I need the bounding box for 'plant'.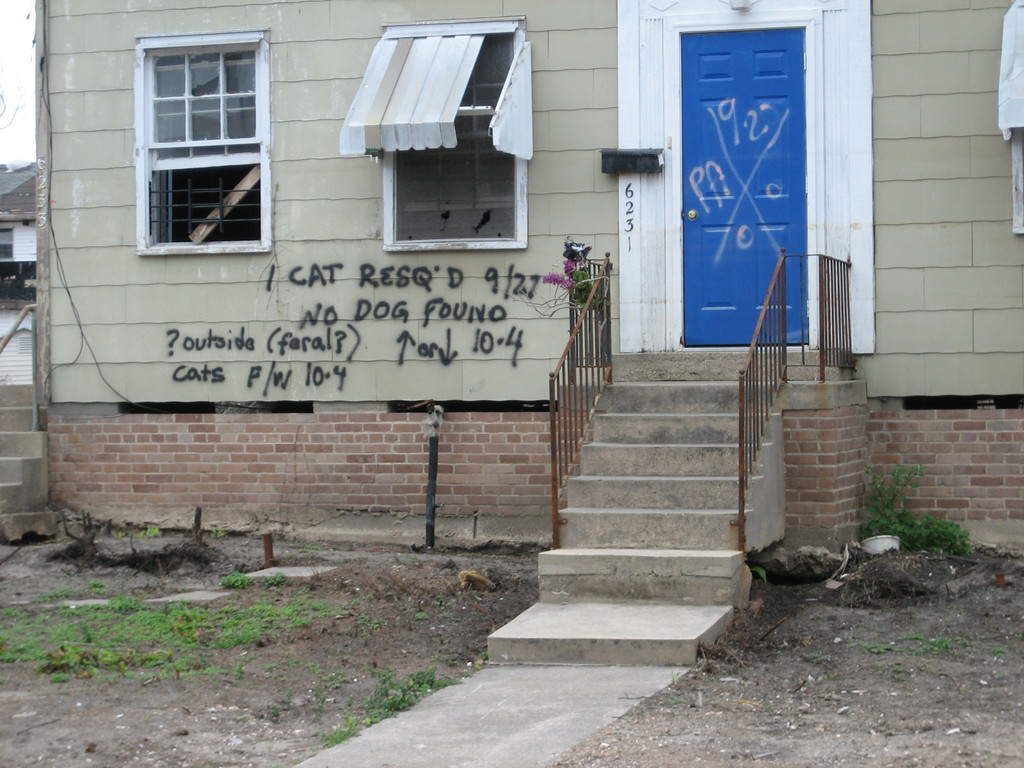
Here it is: [x1=219, y1=569, x2=251, y2=588].
